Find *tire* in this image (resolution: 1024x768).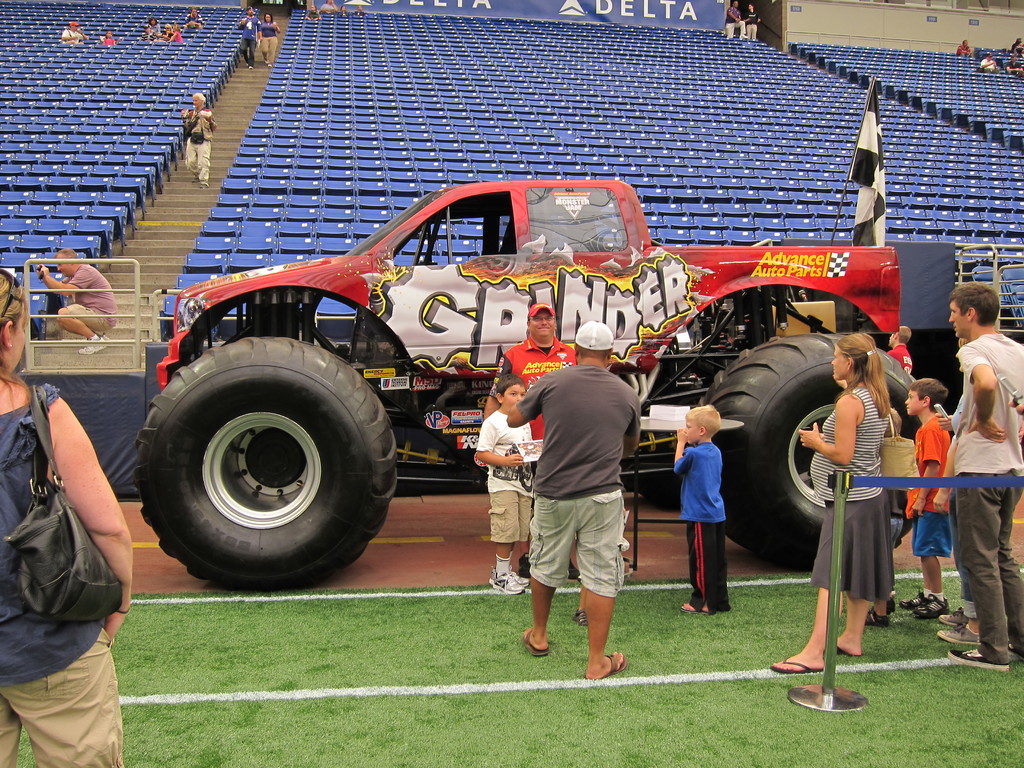
138,317,395,597.
